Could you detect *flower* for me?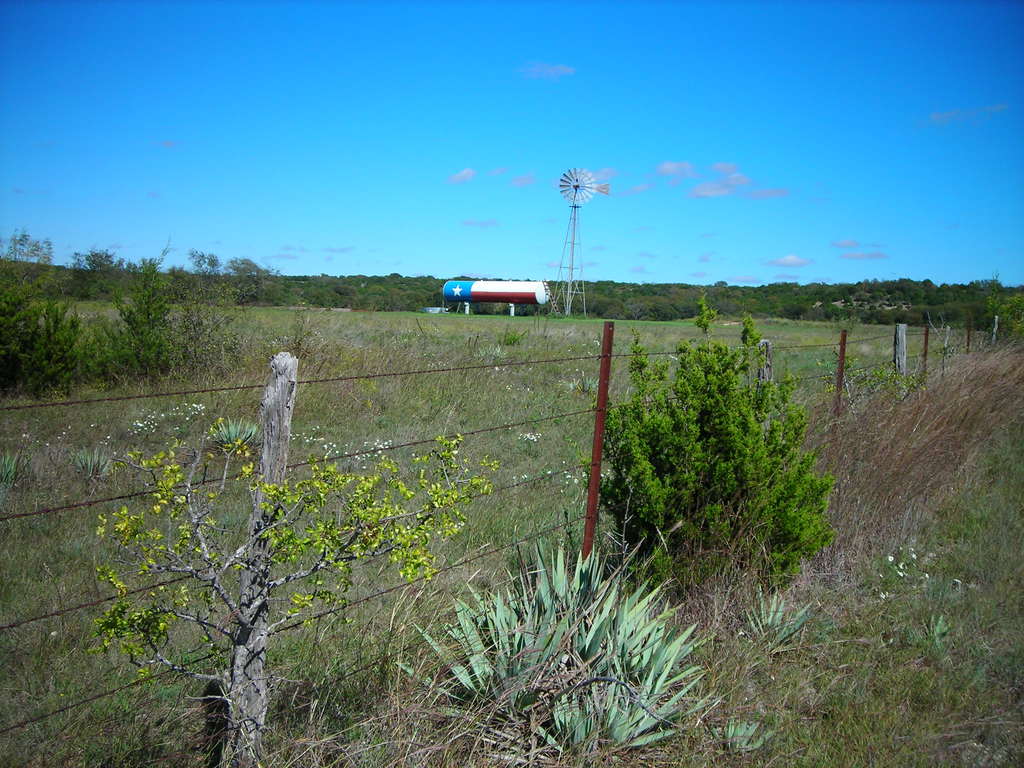
Detection result: {"x1": 886, "y1": 553, "x2": 895, "y2": 563}.
